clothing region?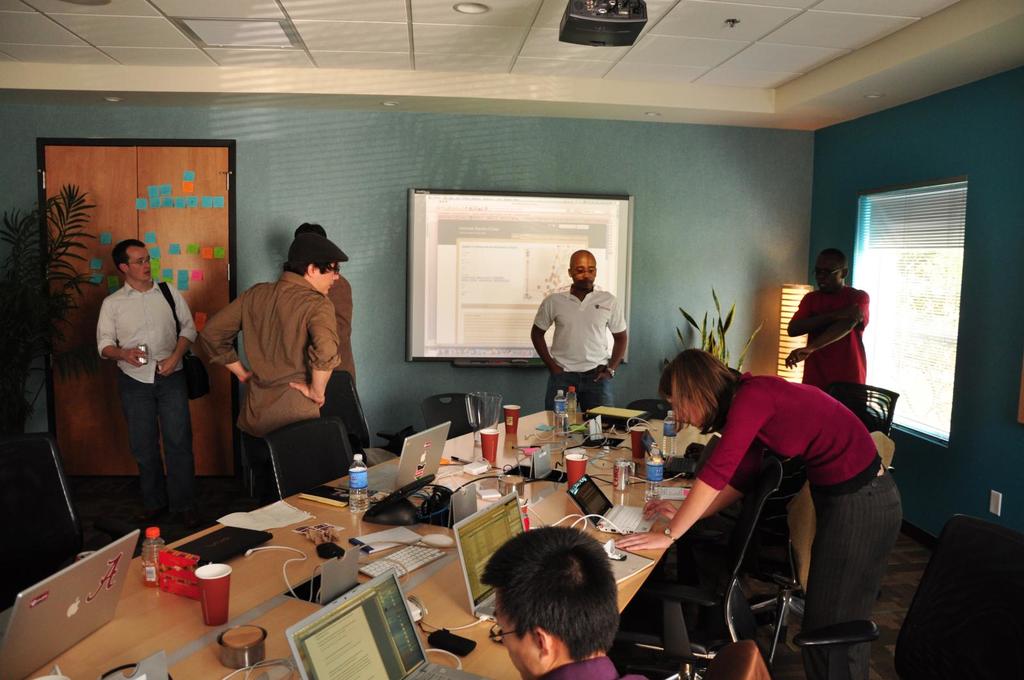
bbox(694, 370, 902, 679)
